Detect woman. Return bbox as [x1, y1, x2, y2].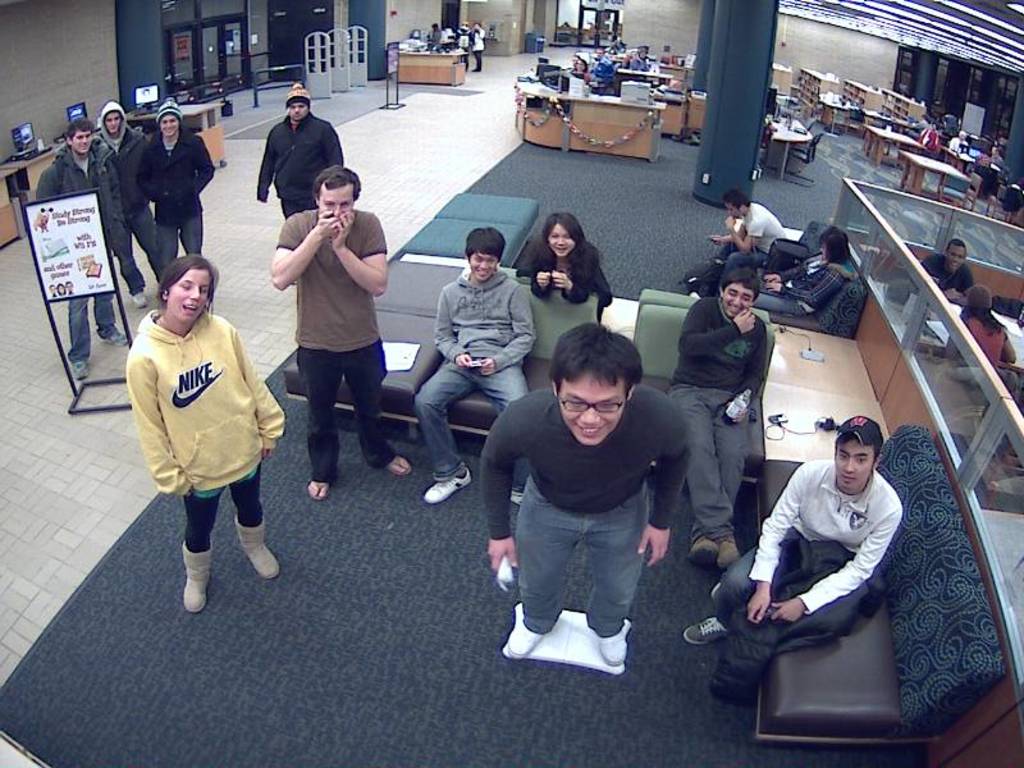
[571, 56, 594, 83].
